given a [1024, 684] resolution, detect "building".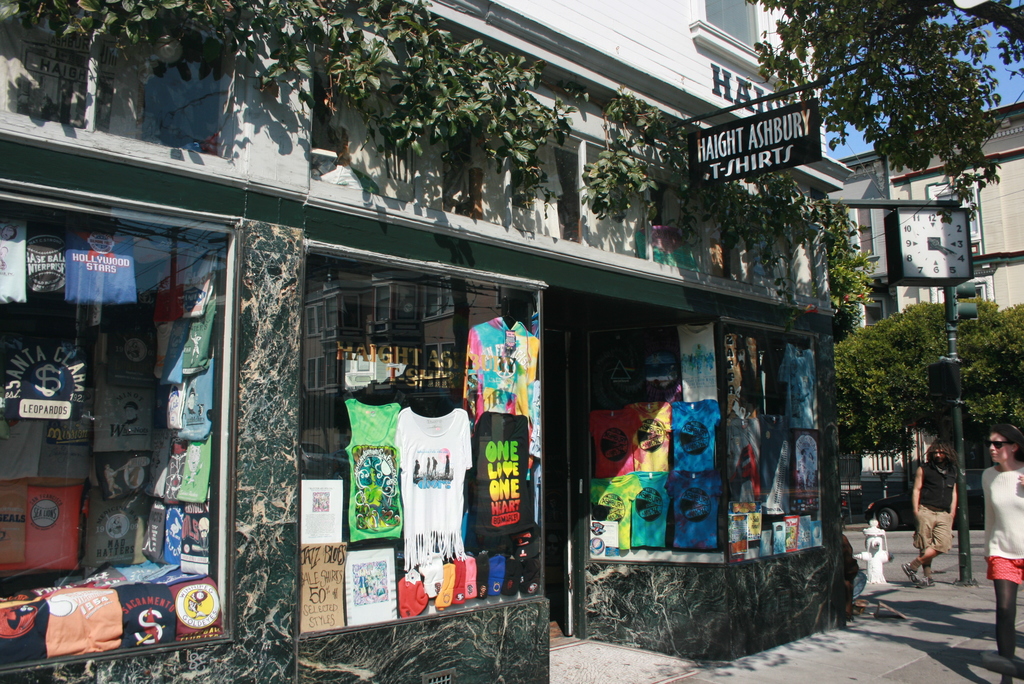
[left=0, top=0, right=858, bottom=683].
